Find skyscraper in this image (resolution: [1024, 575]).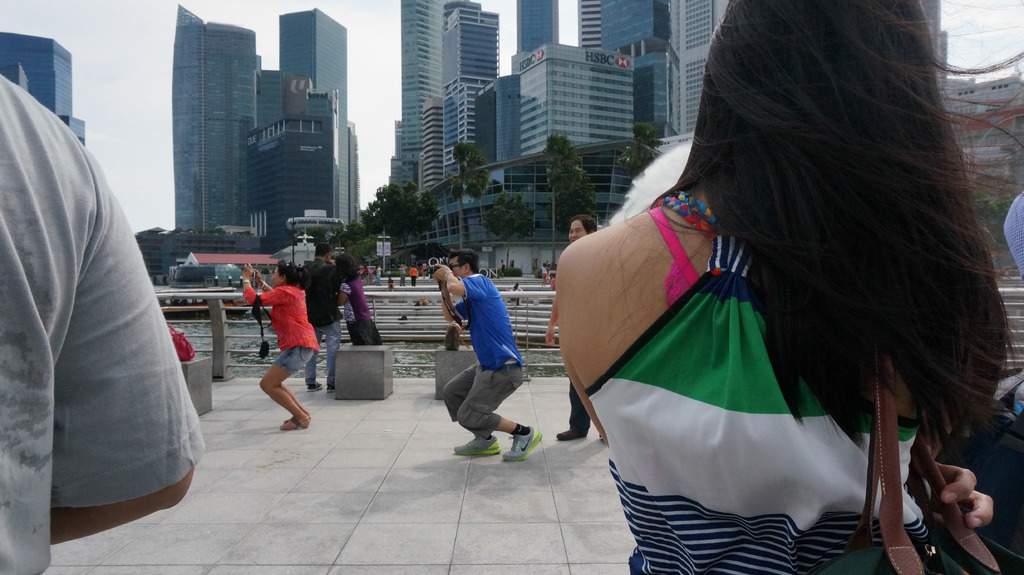
[441, 0, 502, 198].
